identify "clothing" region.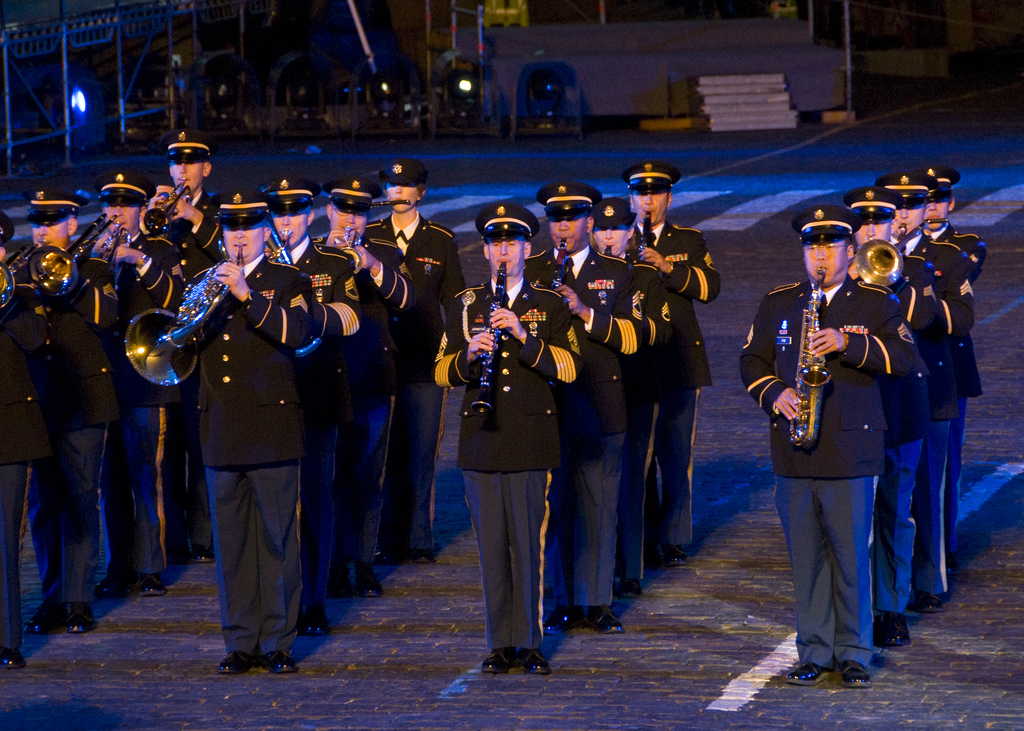
Region: box(38, 253, 136, 589).
